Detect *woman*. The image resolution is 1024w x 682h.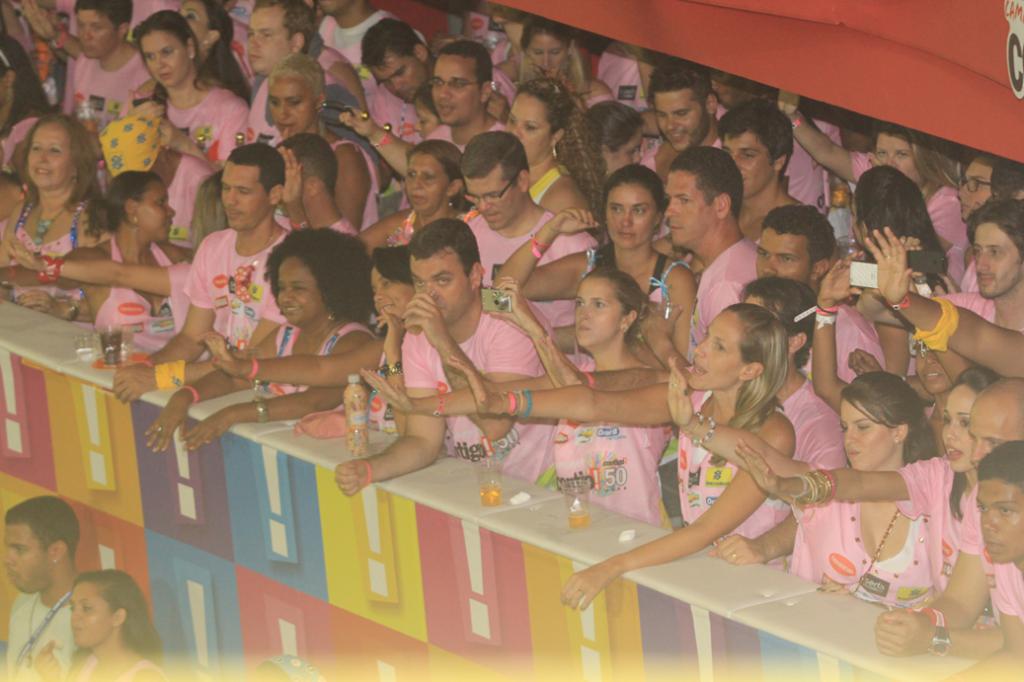
bbox=(777, 84, 960, 234).
